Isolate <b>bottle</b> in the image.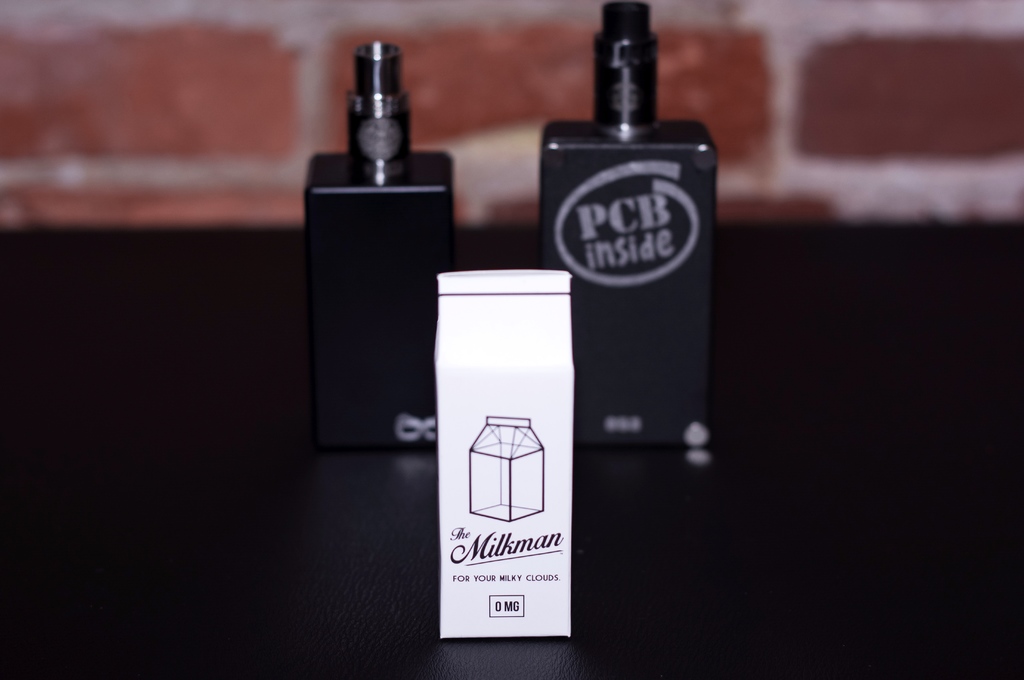
Isolated region: (531,21,723,490).
